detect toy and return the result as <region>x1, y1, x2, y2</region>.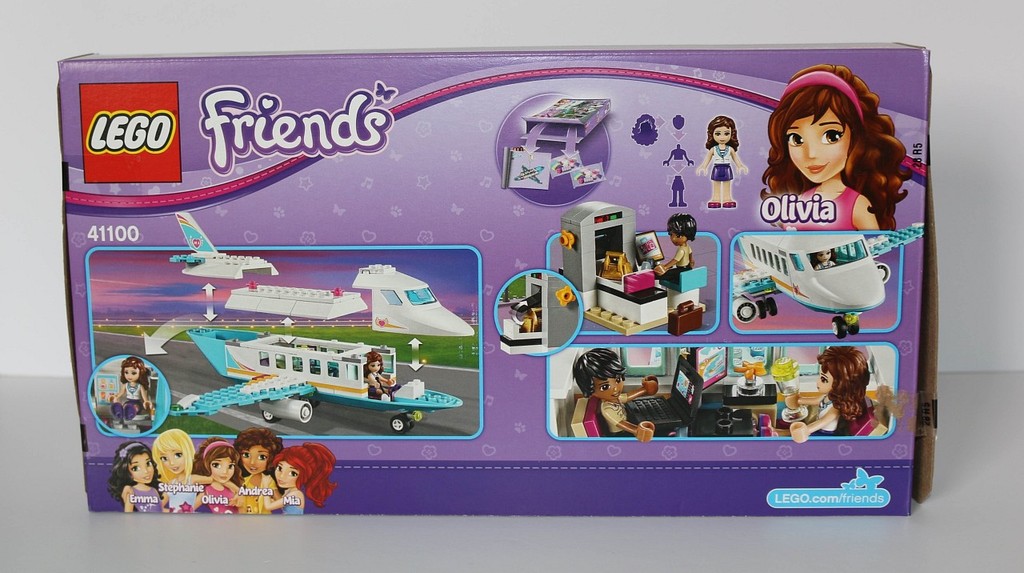
<region>109, 358, 153, 417</region>.
